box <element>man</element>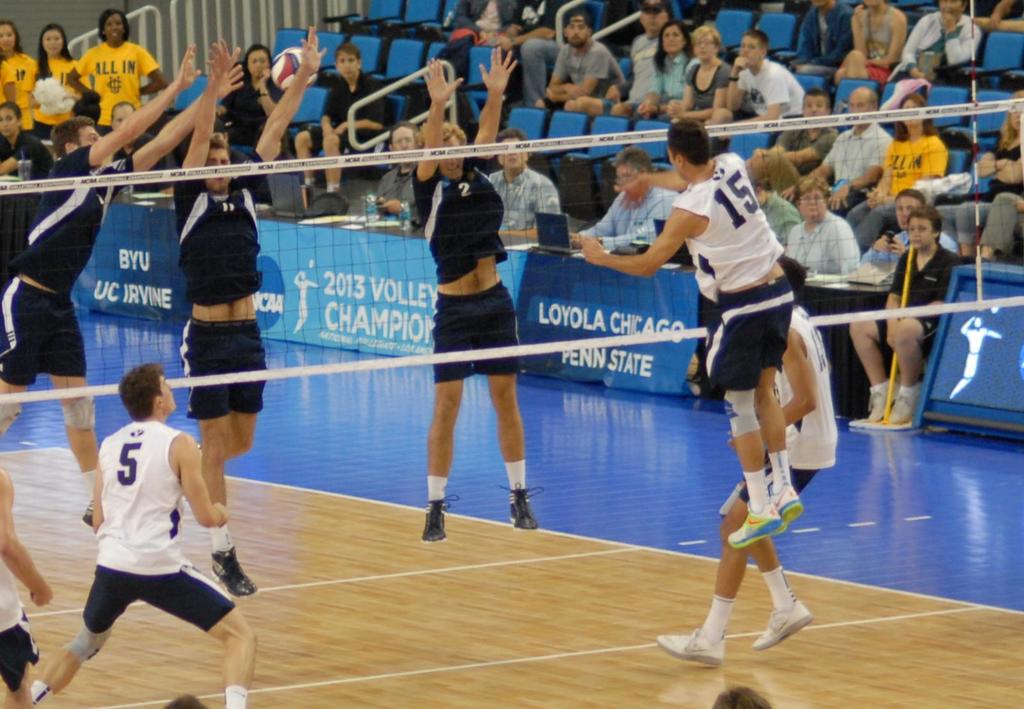
region(653, 254, 846, 670)
